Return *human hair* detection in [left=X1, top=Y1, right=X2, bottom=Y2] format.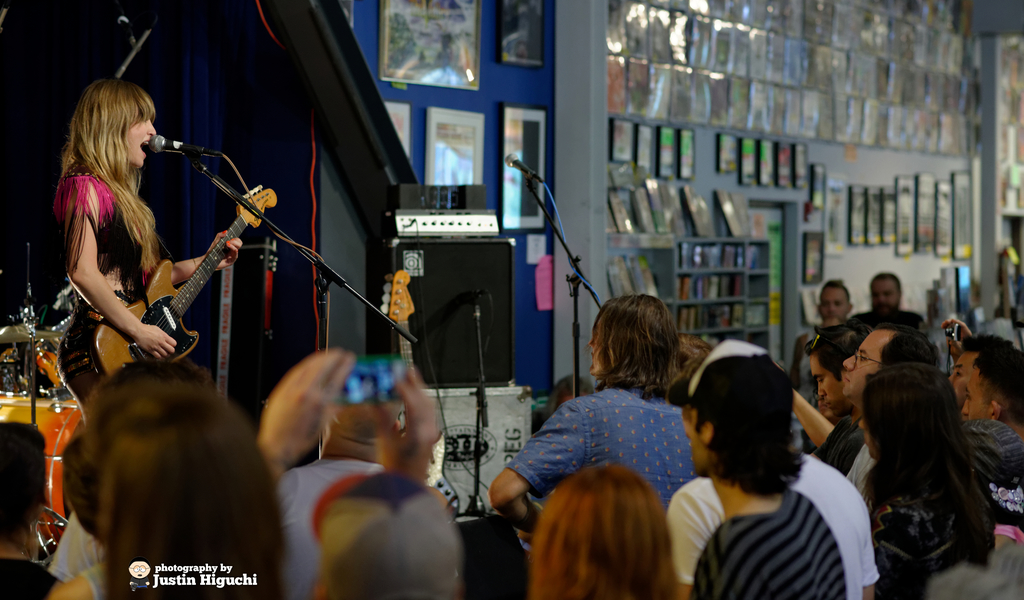
[left=58, top=76, right=164, bottom=271].
